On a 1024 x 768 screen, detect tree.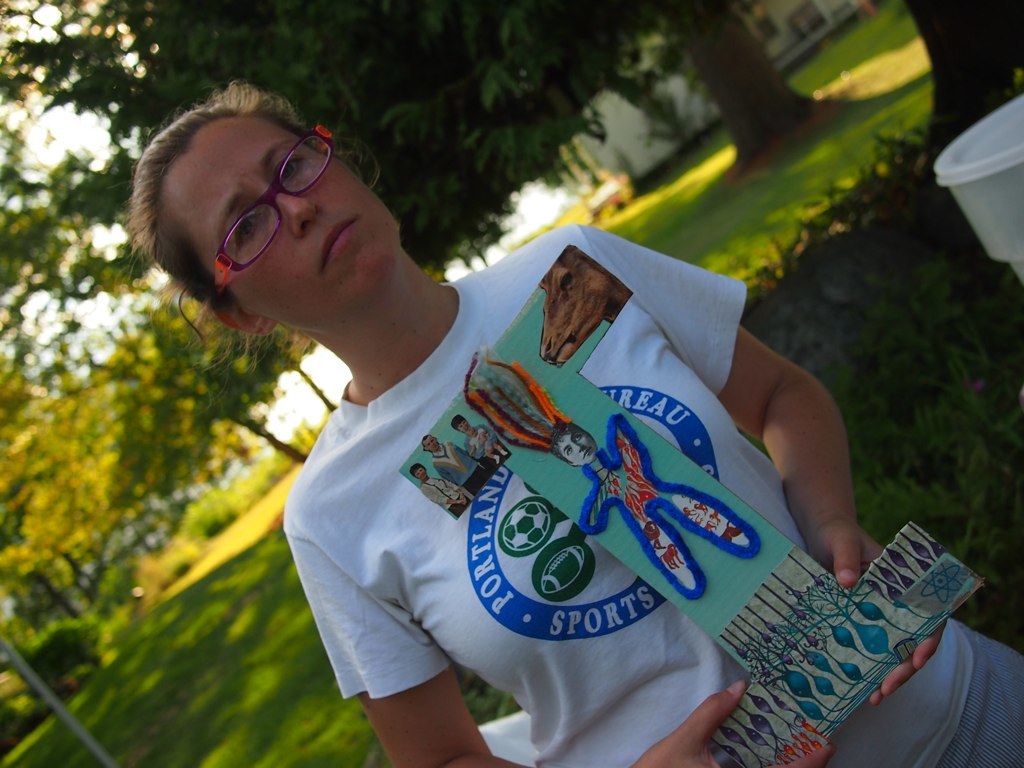
Rect(0, 344, 329, 571).
